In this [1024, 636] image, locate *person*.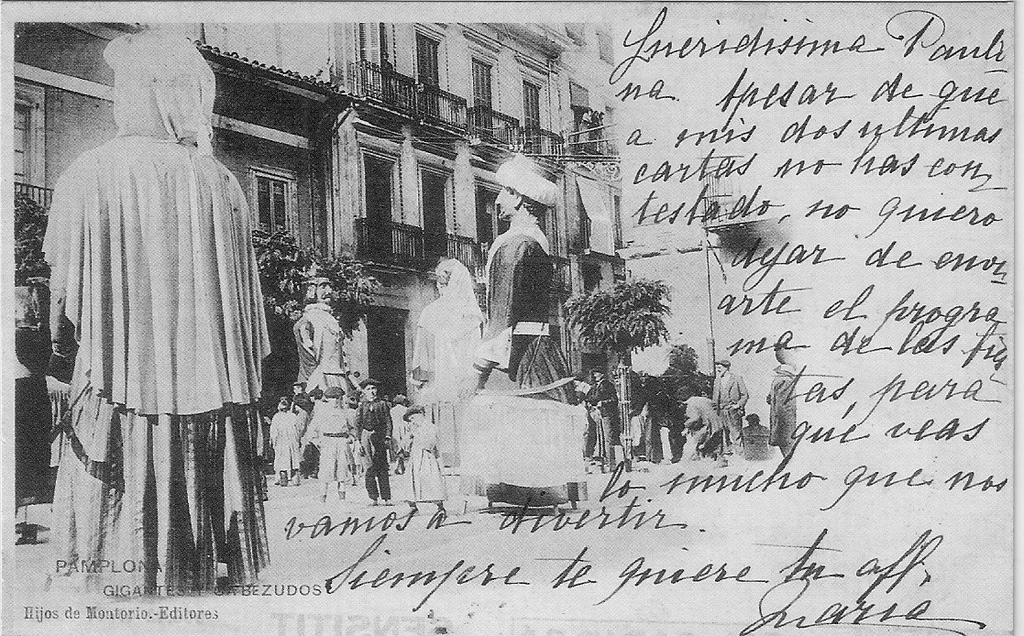
Bounding box: 46:100:275:590.
